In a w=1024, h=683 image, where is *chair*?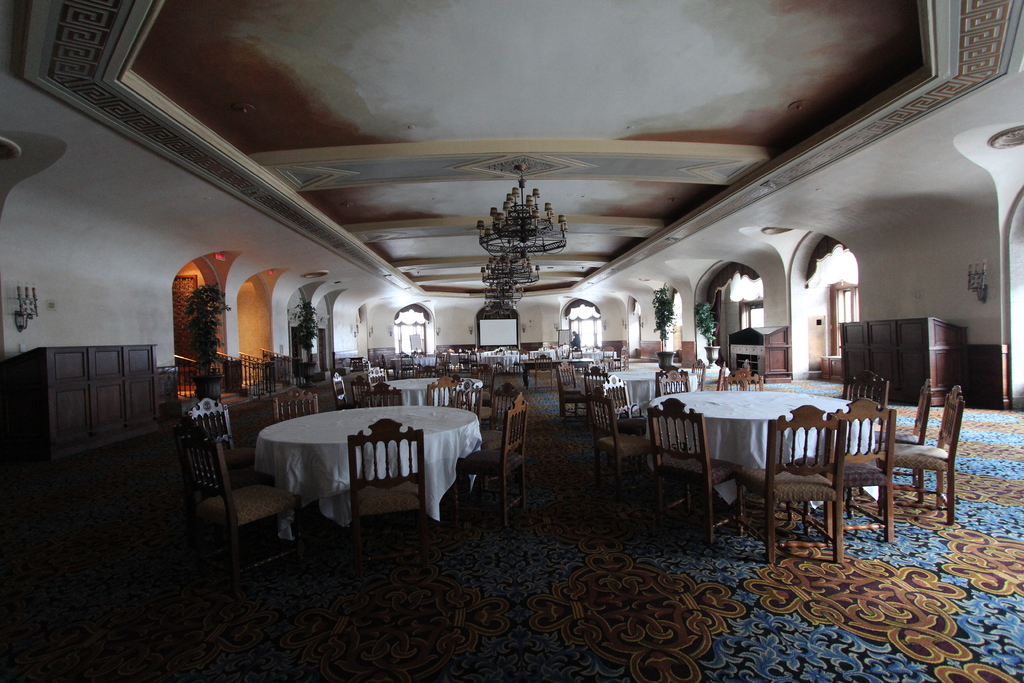
(890, 389, 929, 504).
